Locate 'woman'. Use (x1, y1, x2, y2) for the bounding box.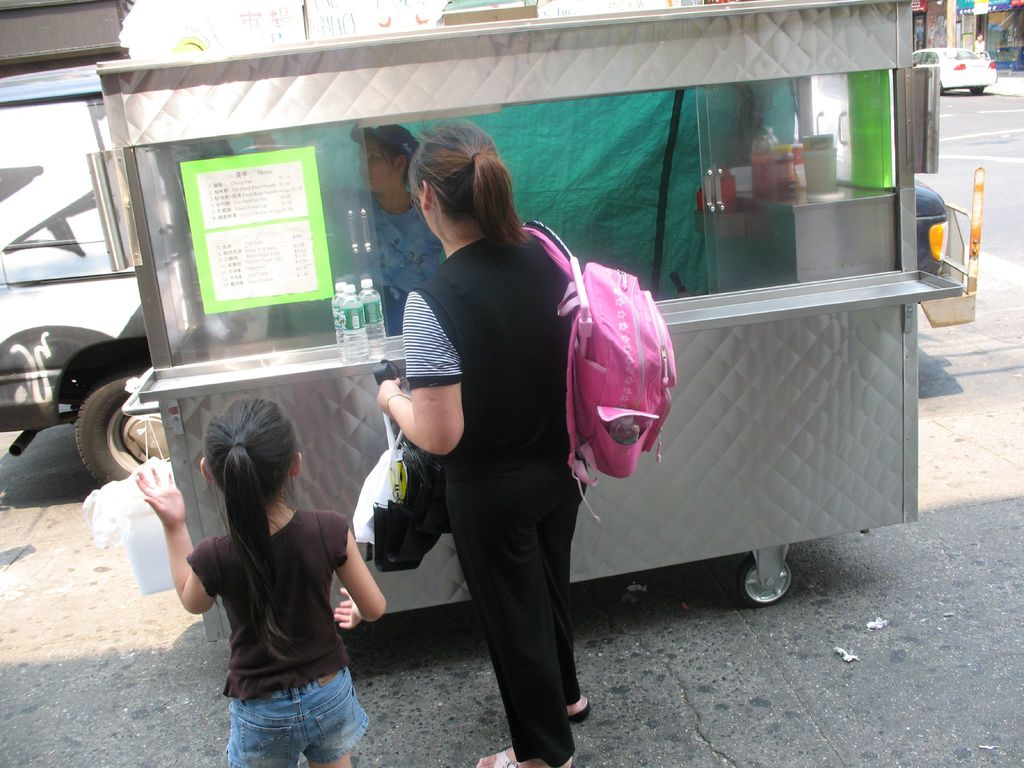
(246, 115, 465, 344).
